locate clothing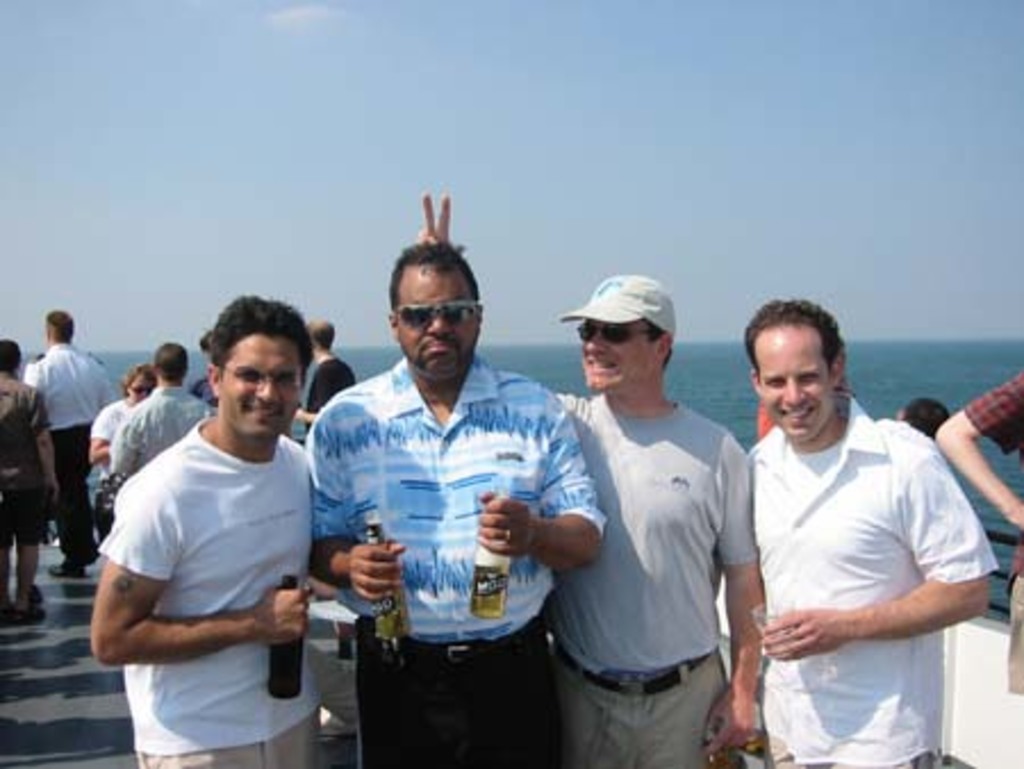
753, 398, 1001, 767
